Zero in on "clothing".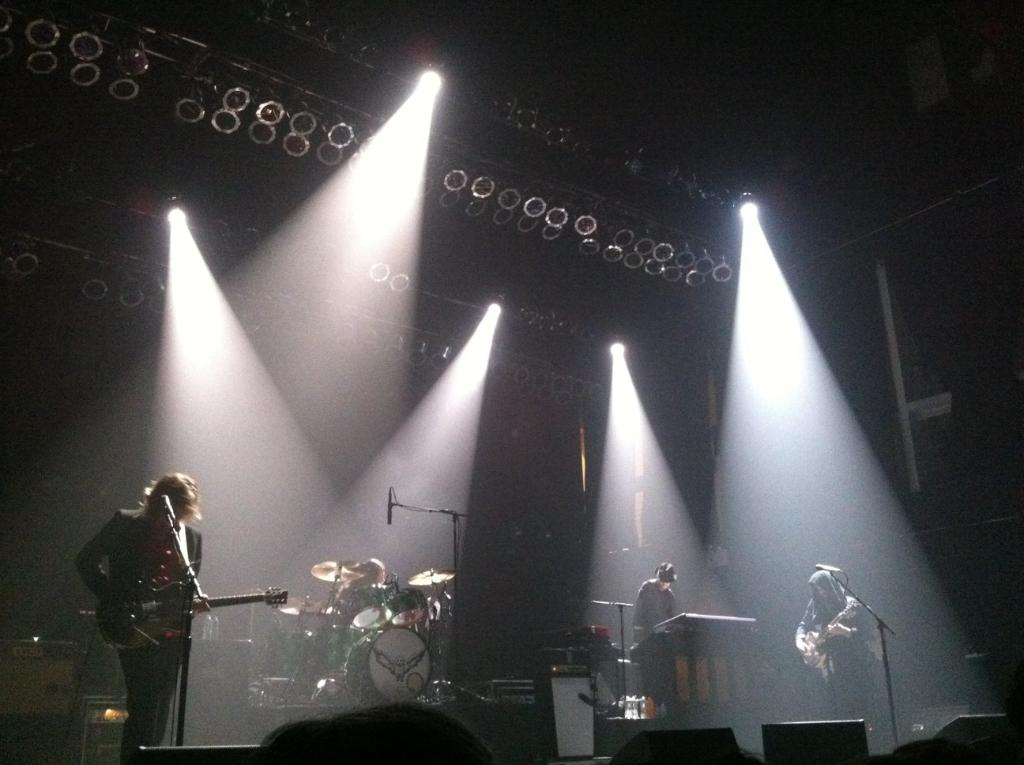
Zeroed in: bbox(75, 490, 222, 764).
